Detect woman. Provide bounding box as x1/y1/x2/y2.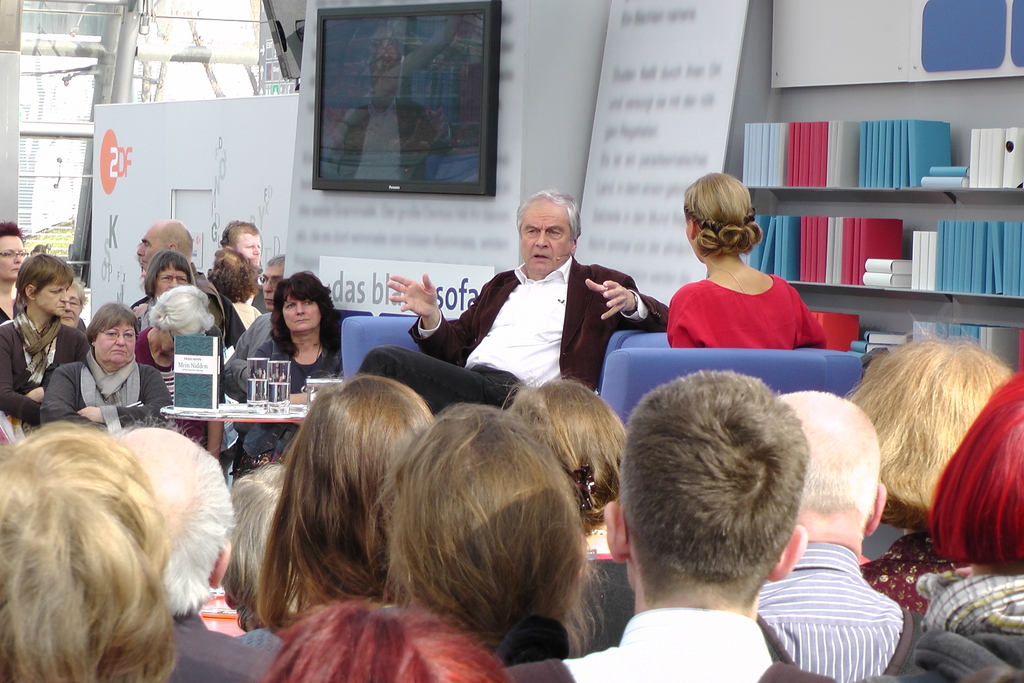
223/265/349/472.
